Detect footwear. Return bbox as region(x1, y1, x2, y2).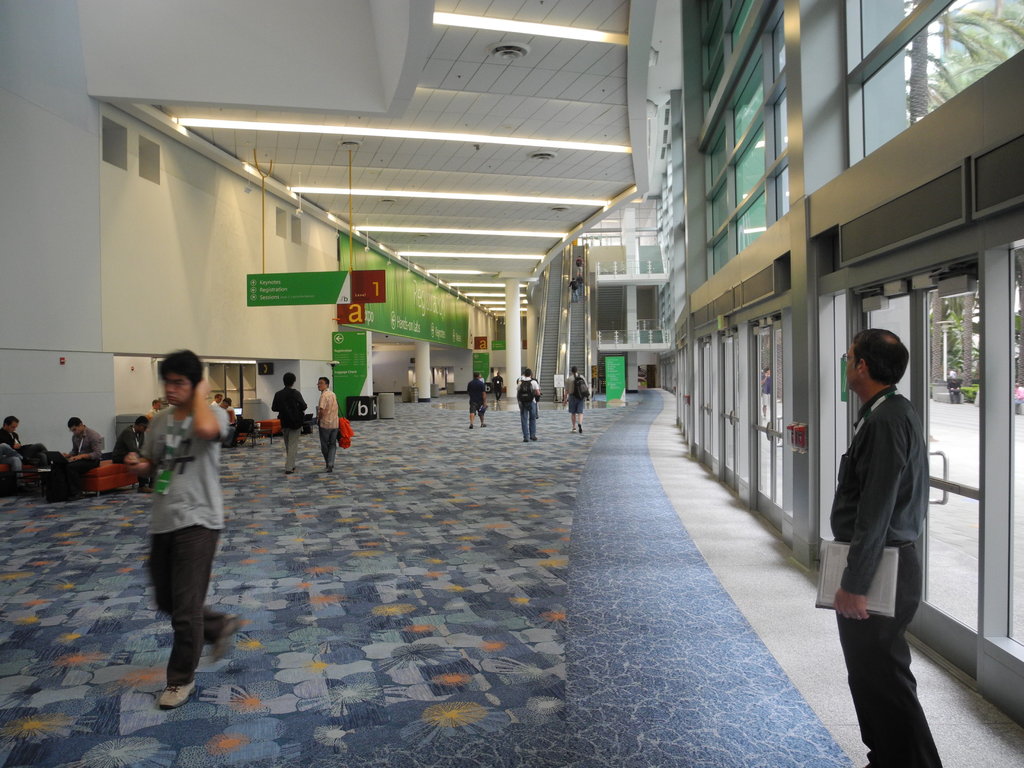
region(572, 426, 577, 433).
